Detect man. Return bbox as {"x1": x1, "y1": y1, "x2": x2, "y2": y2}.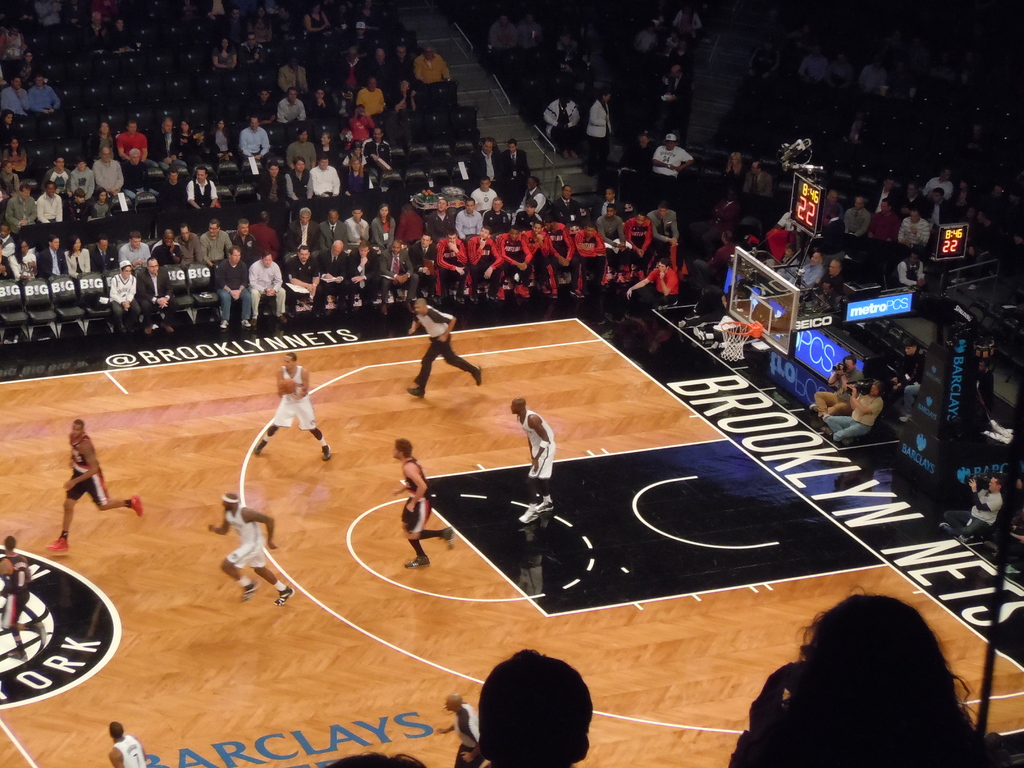
{"x1": 842, "y1": 374, "x2": 887, "y2": 443}.
